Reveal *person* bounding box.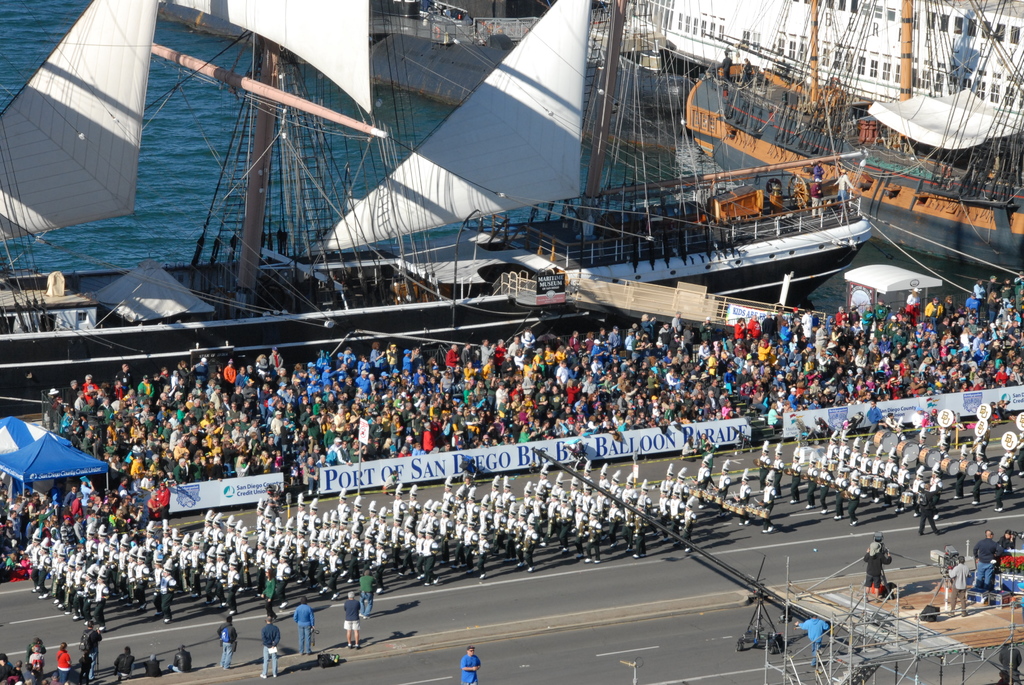
Revealed: (973, 526, 1002, 594).
